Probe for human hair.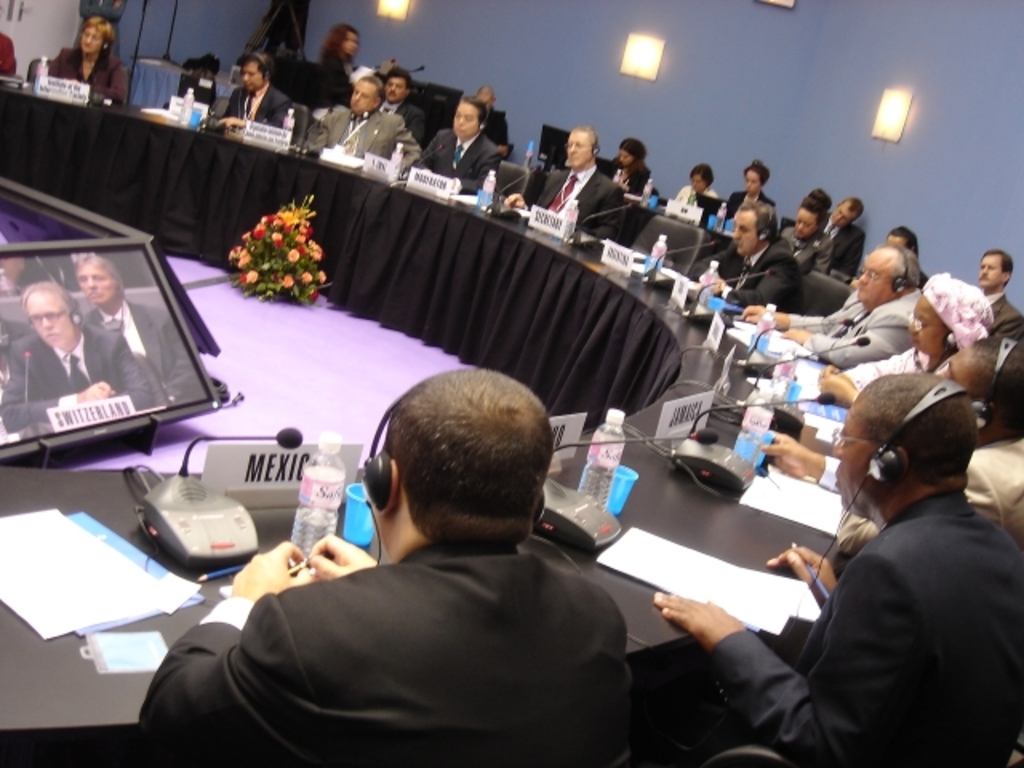
Probe result: 619:136:648:176.
